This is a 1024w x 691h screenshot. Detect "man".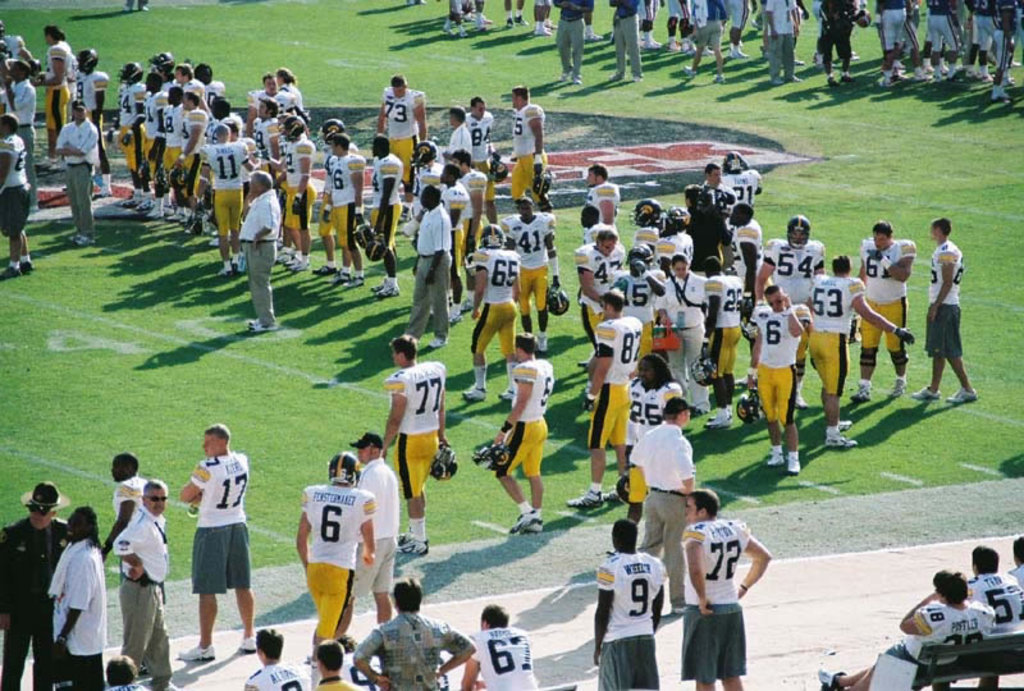
[114, 448, 160, 552].
